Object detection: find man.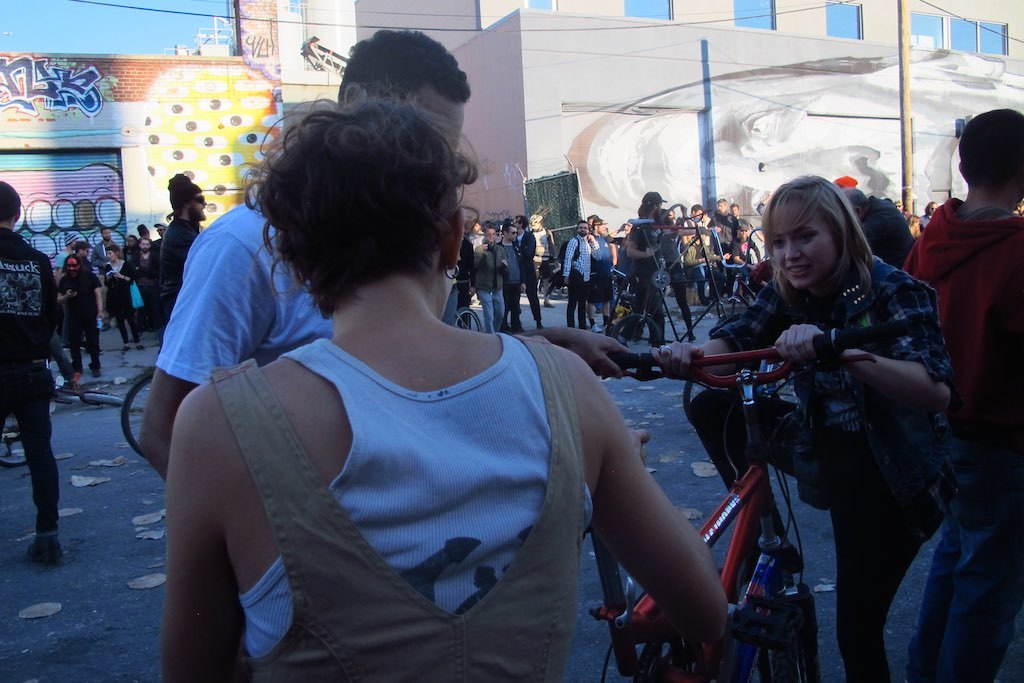
x1=92, y1=225, x2=129, y2=321.
